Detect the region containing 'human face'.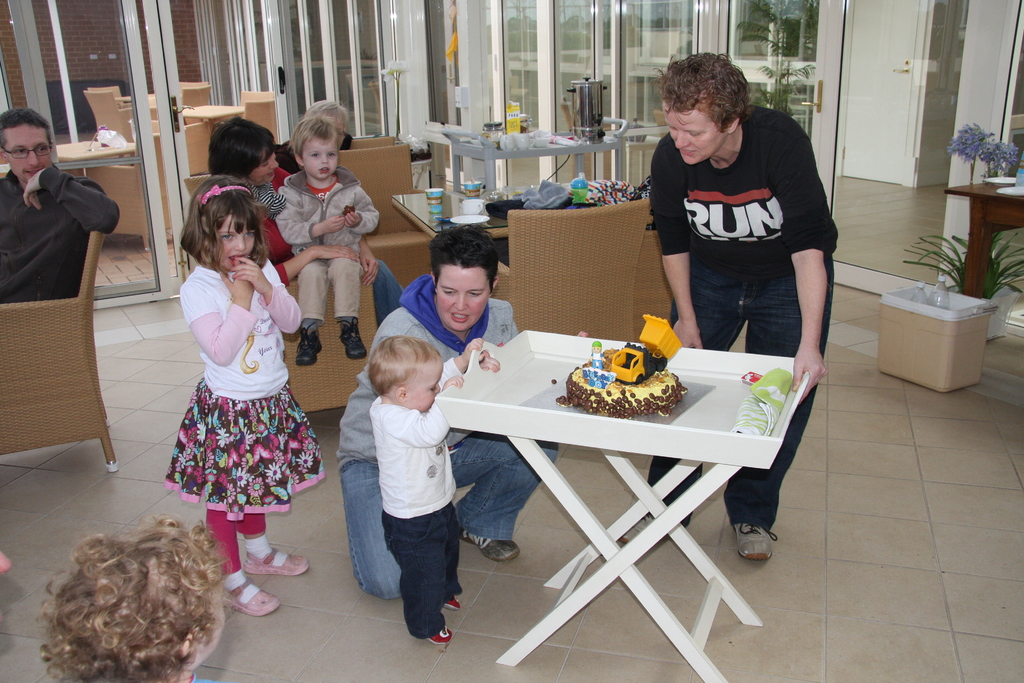
<region>664, 101, 724, 164</region>.
